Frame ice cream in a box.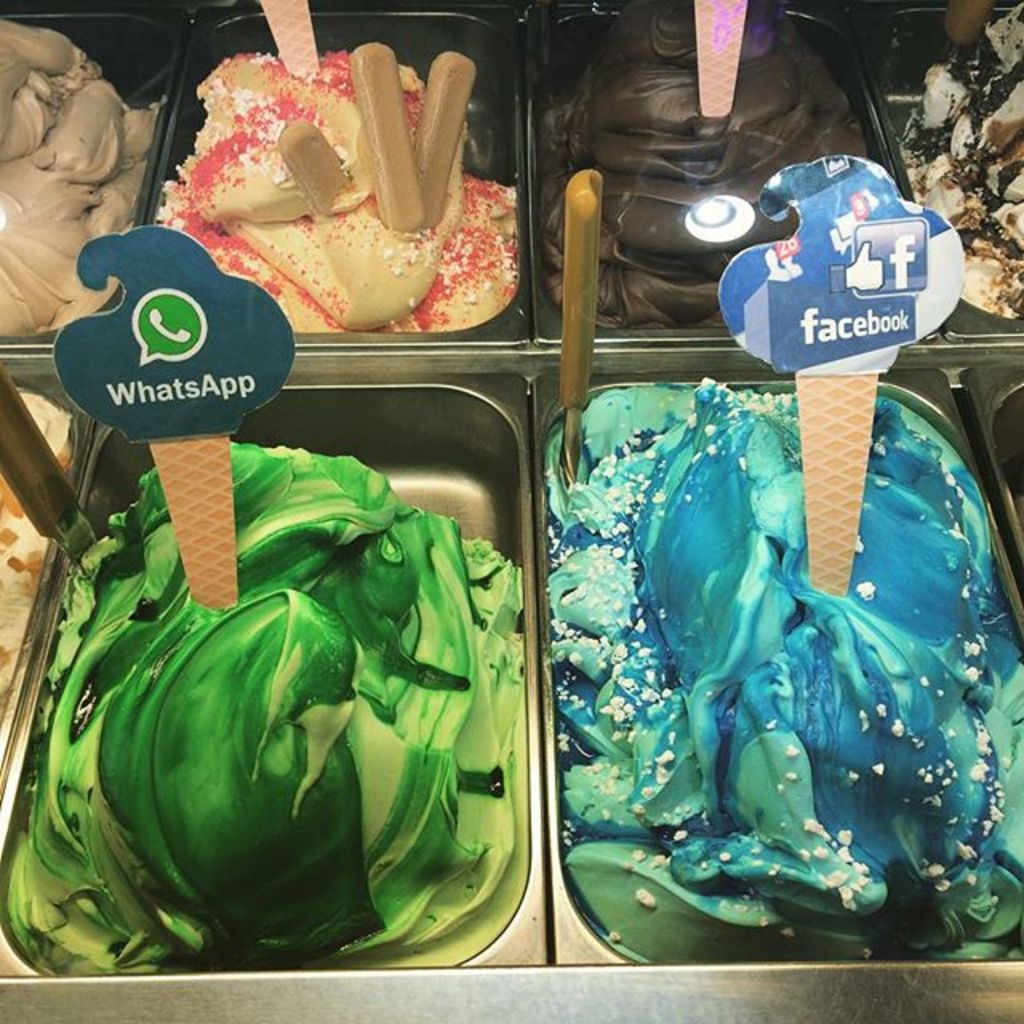
rect(546, 18, 858, 323).
